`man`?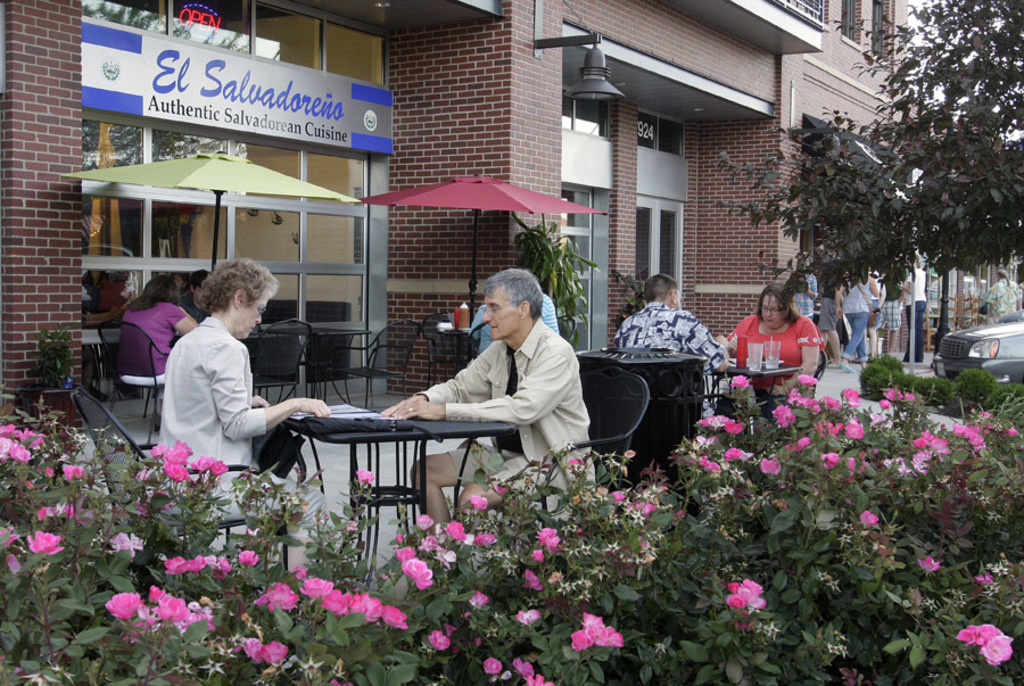
x1=985, y1=267, x2=1023, y2=327
